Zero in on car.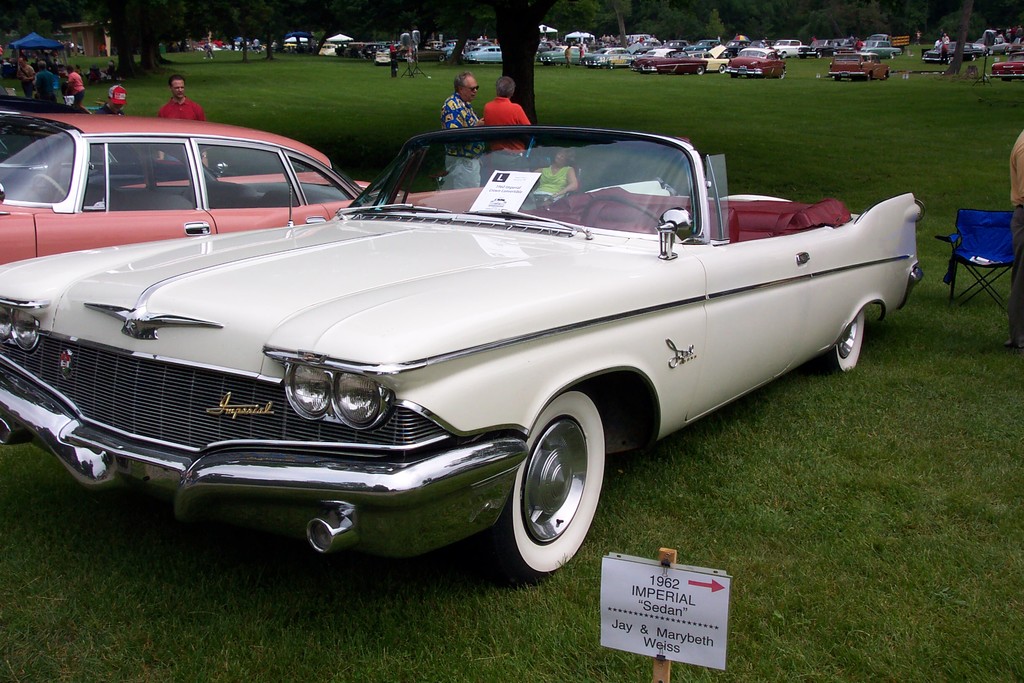
Zeroed in: 725/45/788/78.
